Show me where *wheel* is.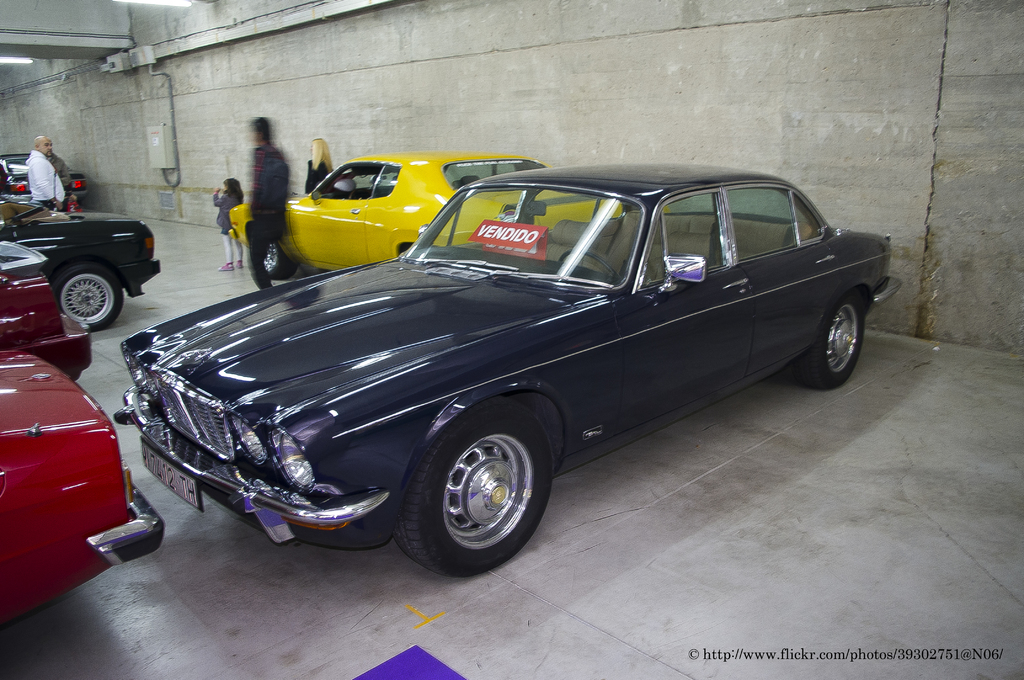
*wheel* is at locate(265, 235, 295, 281).
